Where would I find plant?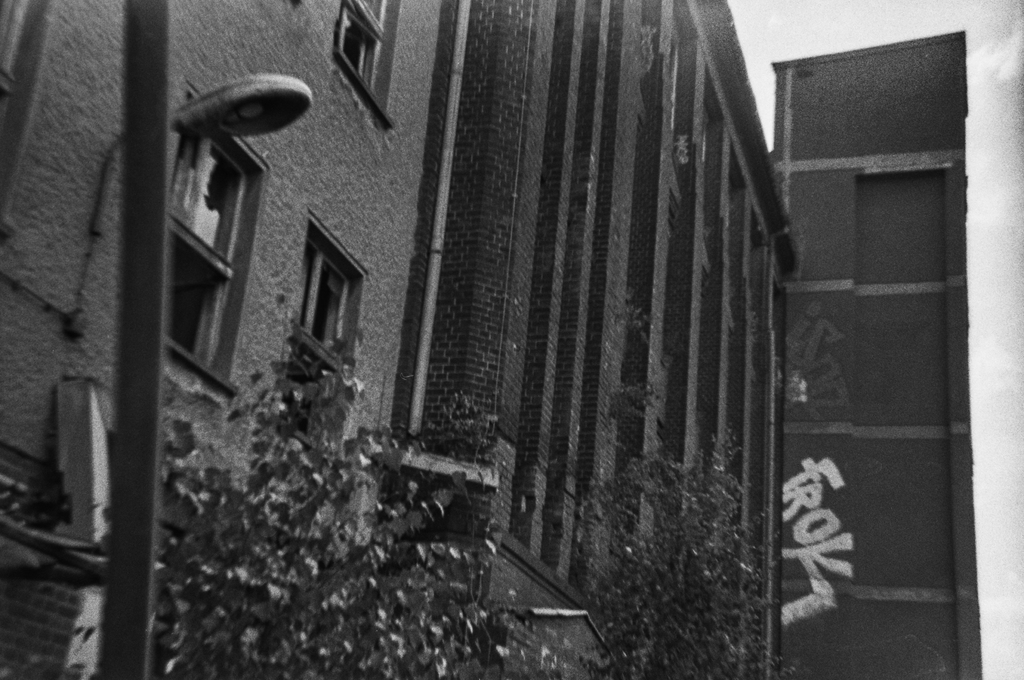
At box(623, 296, 643, 348).
